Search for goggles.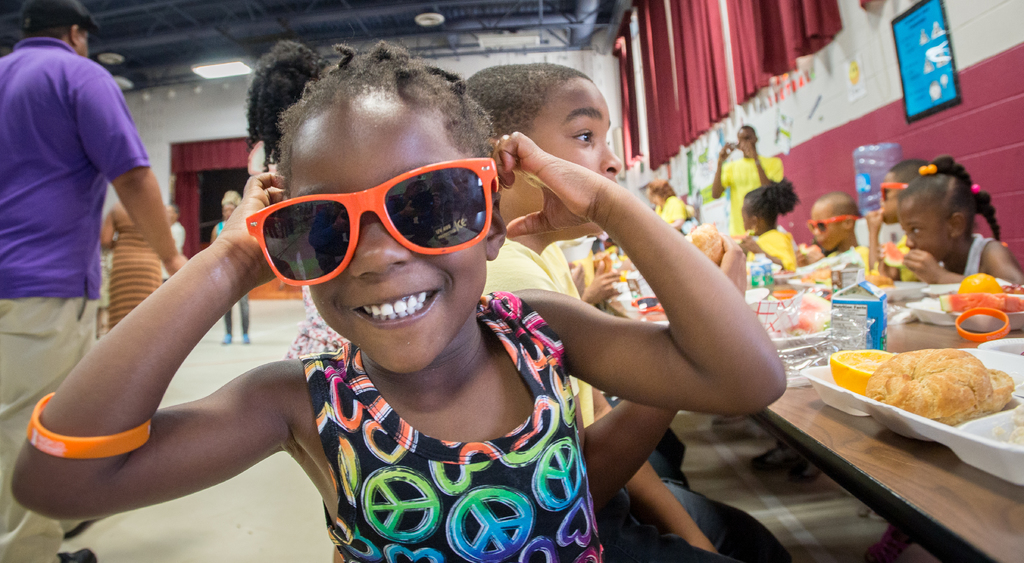
Found at region(806, 218, 860, 231).
